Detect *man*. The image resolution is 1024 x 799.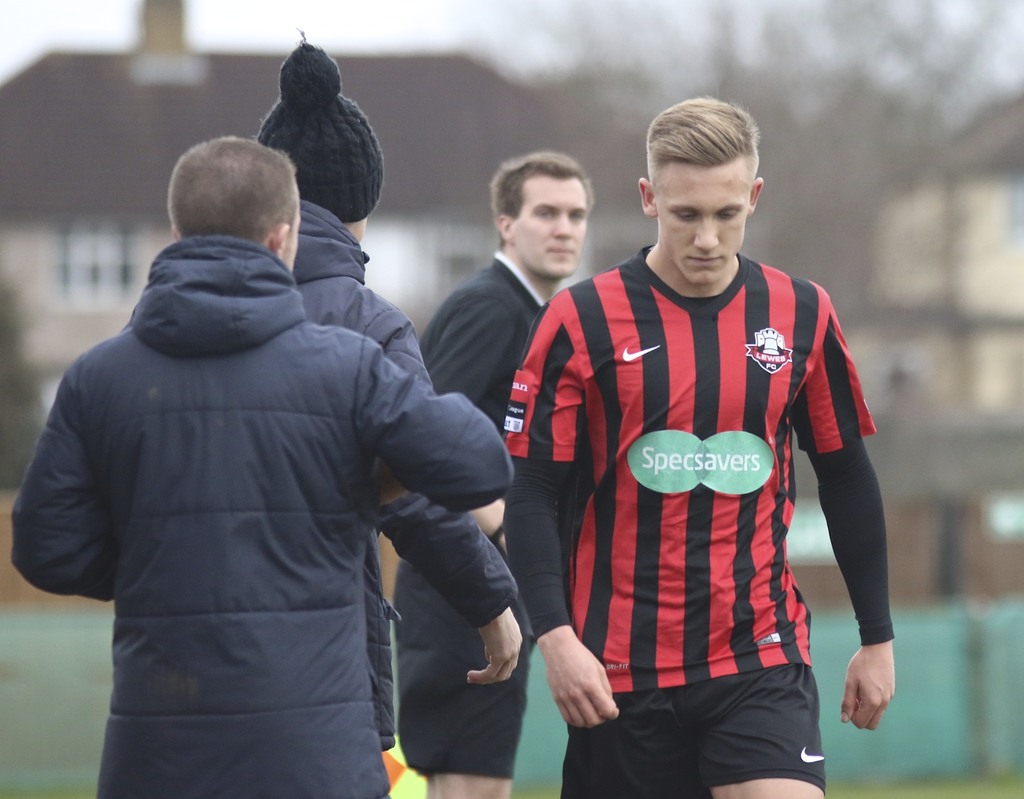
[x1=381, y1=152, x2=599, y2=798].
